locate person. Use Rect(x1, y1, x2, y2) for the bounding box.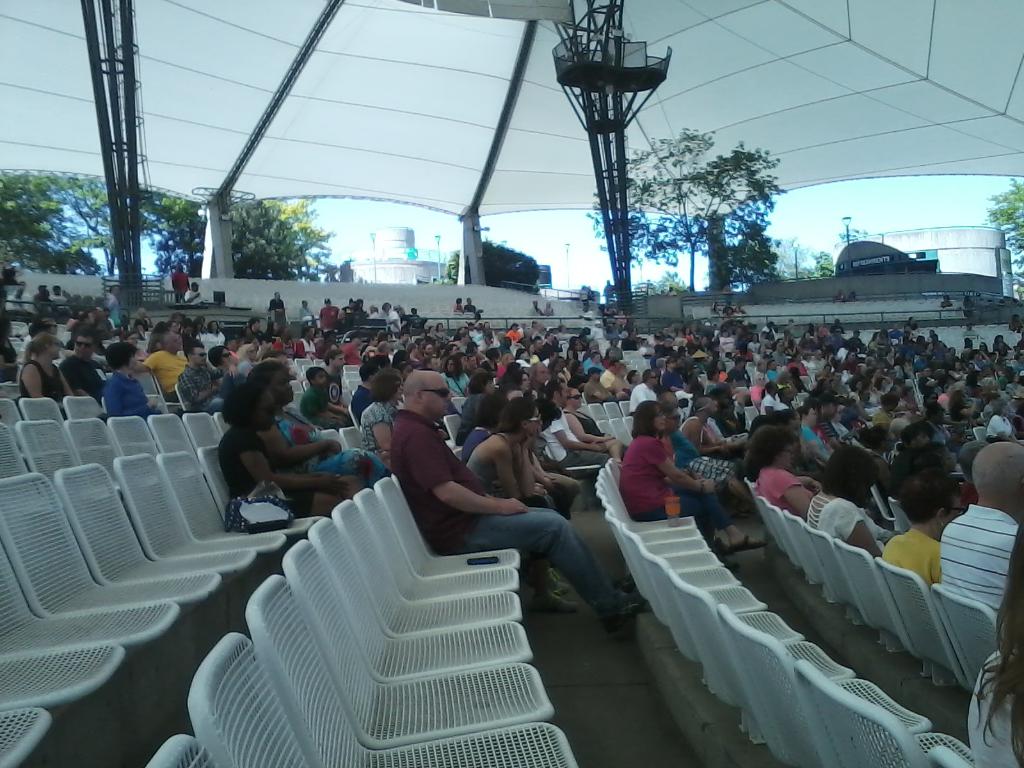
Rect(456, 323, 470, 345).
